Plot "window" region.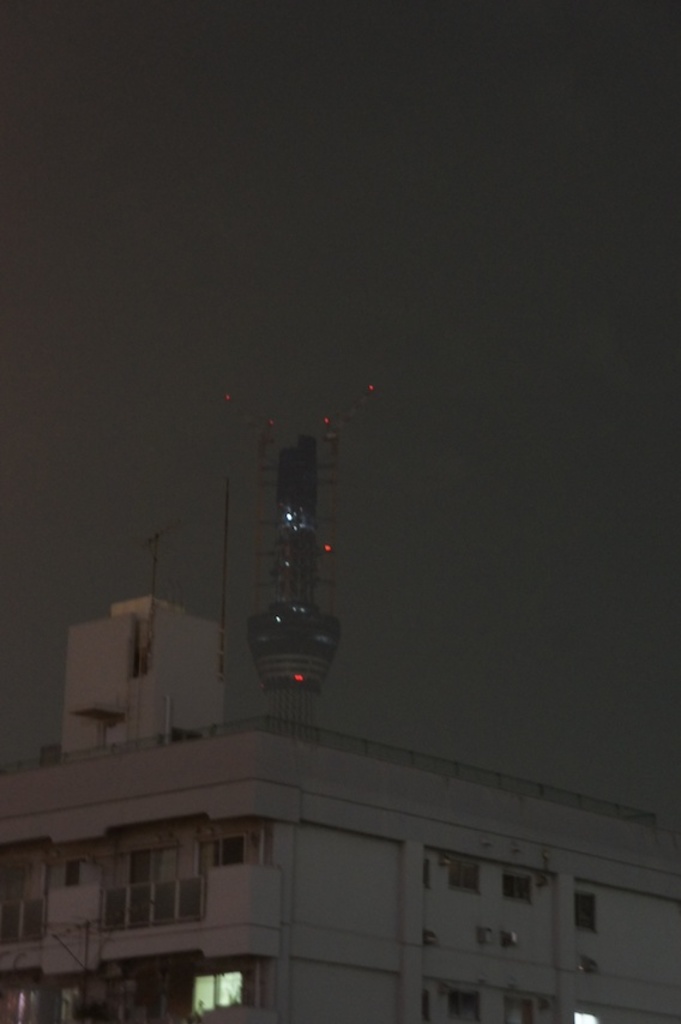
Plotted at 95,841,213,932.
